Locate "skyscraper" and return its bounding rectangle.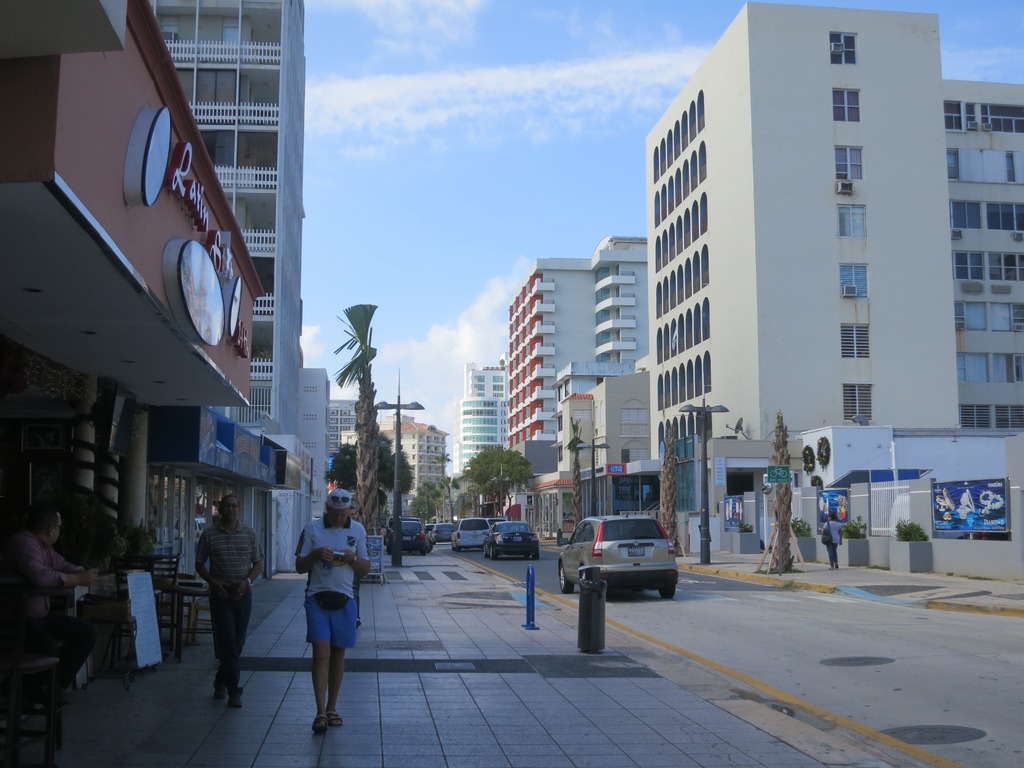
detection(142, 0, 303, 490).
